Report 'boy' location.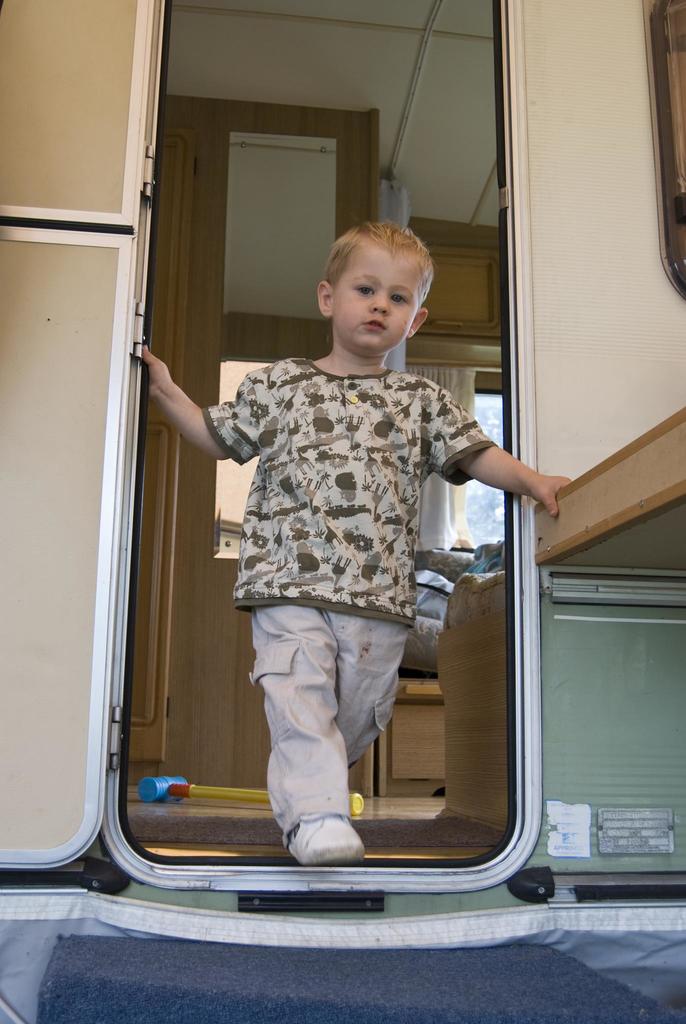
Report: box=[153, 231, 518, 886].
